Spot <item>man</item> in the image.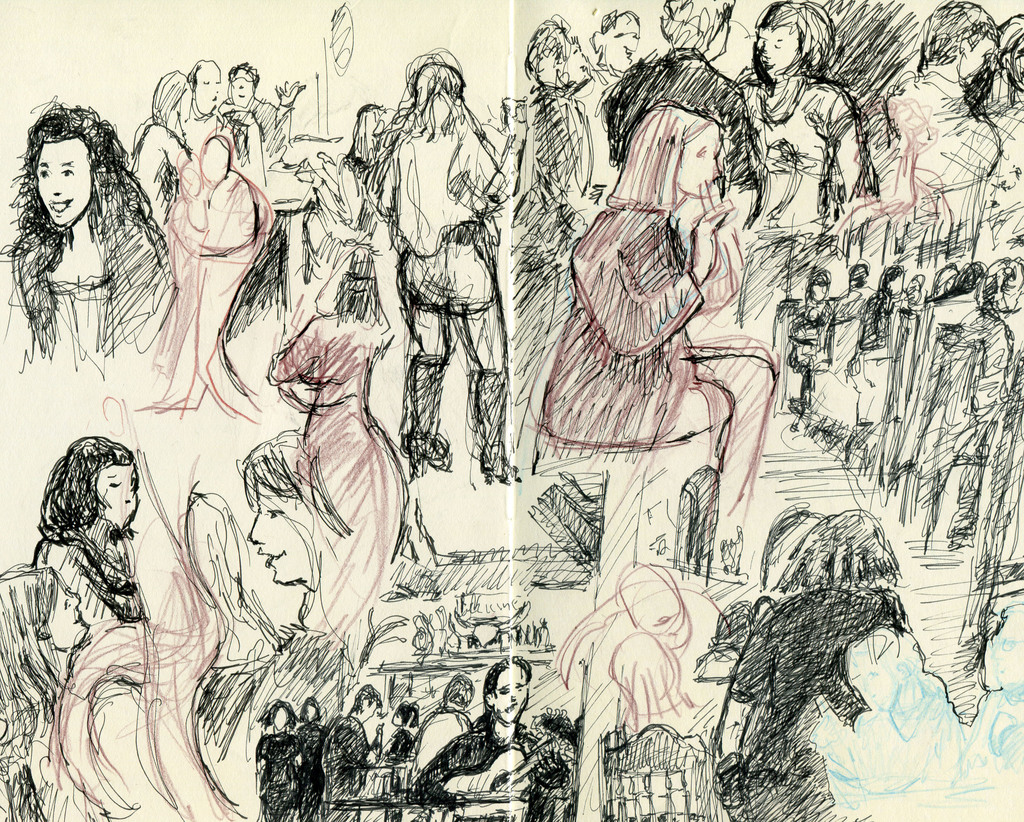
<item>man</item> found at box=[588, 9, 643, 83].
